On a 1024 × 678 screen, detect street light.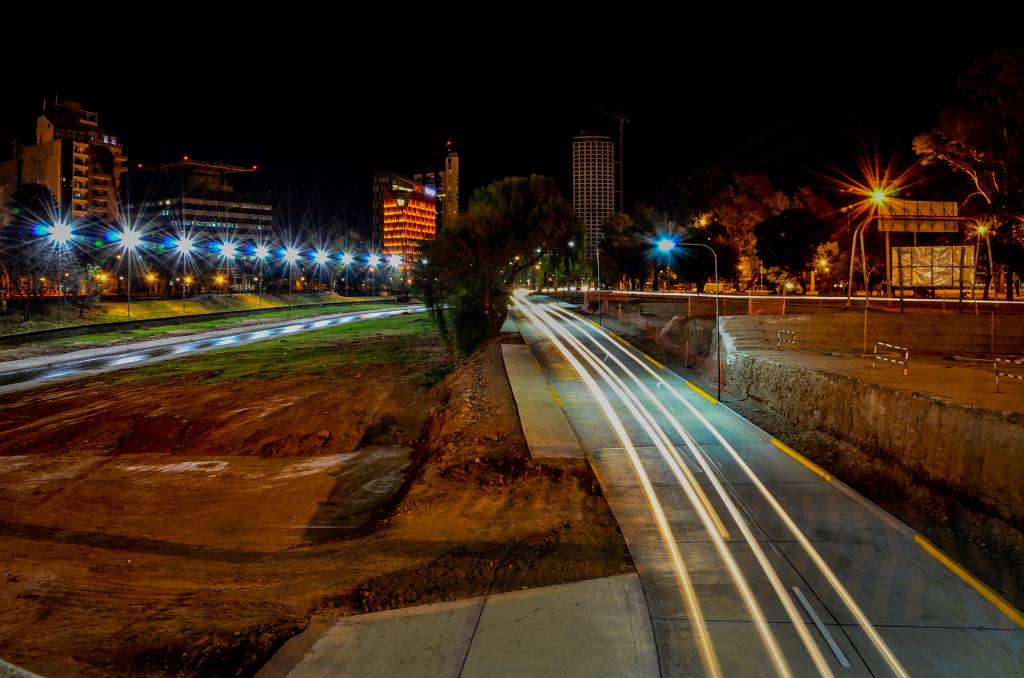
BBox(309, 248, 328, 292).
